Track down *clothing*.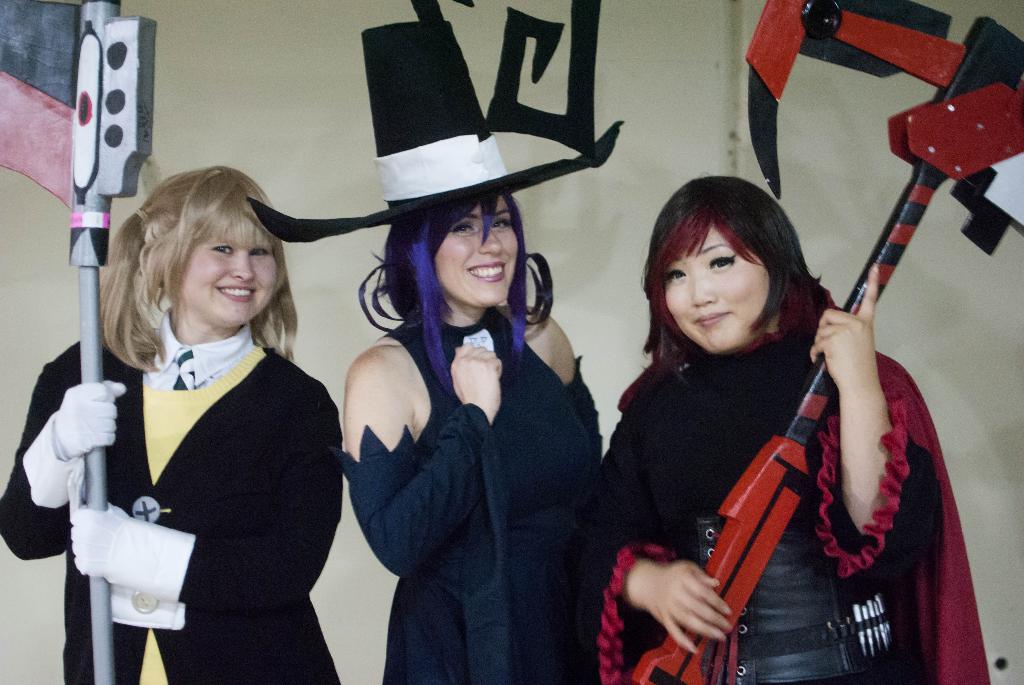
Tracked to box(64, 276, 335, 682).
